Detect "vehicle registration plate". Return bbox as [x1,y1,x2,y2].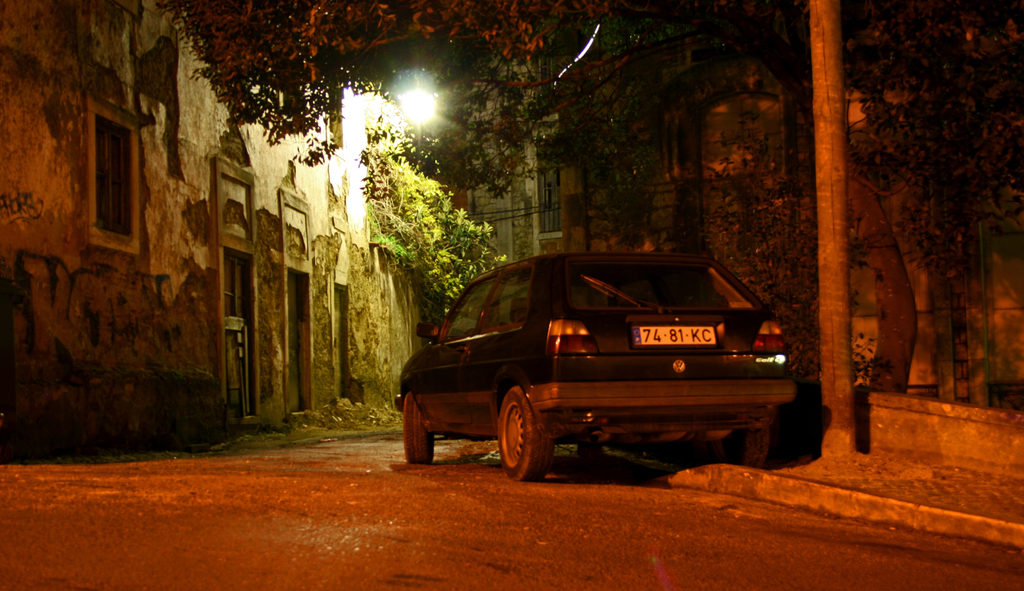
[636,325,719,347].
